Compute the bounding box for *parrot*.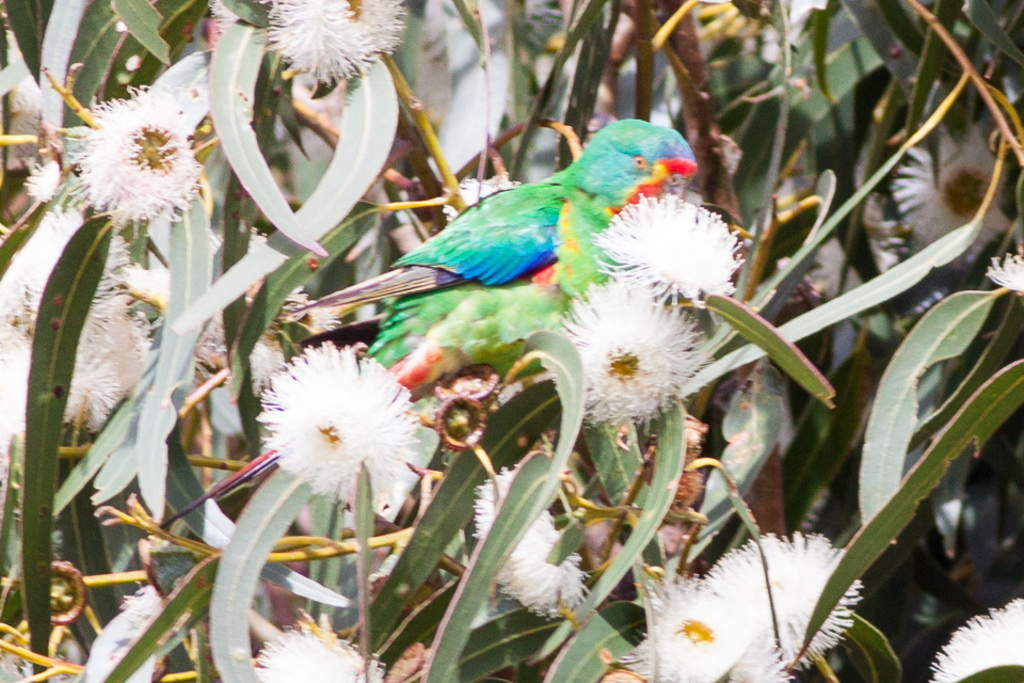
(157,112,693,534).
